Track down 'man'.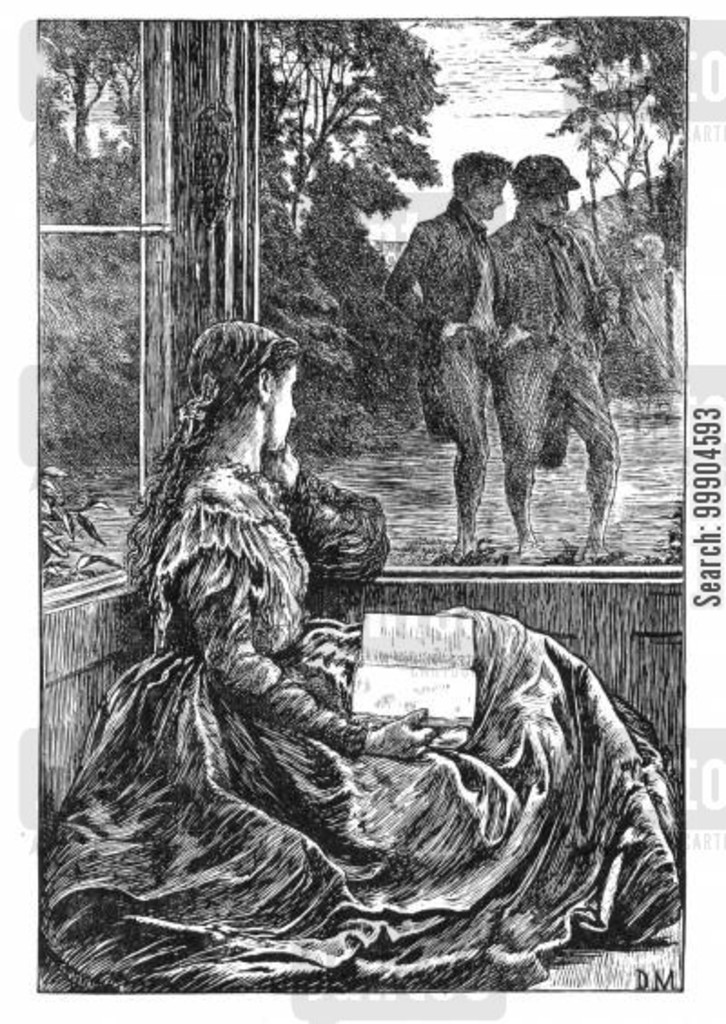
Tracked to detection(396, 145, 526, 523).
